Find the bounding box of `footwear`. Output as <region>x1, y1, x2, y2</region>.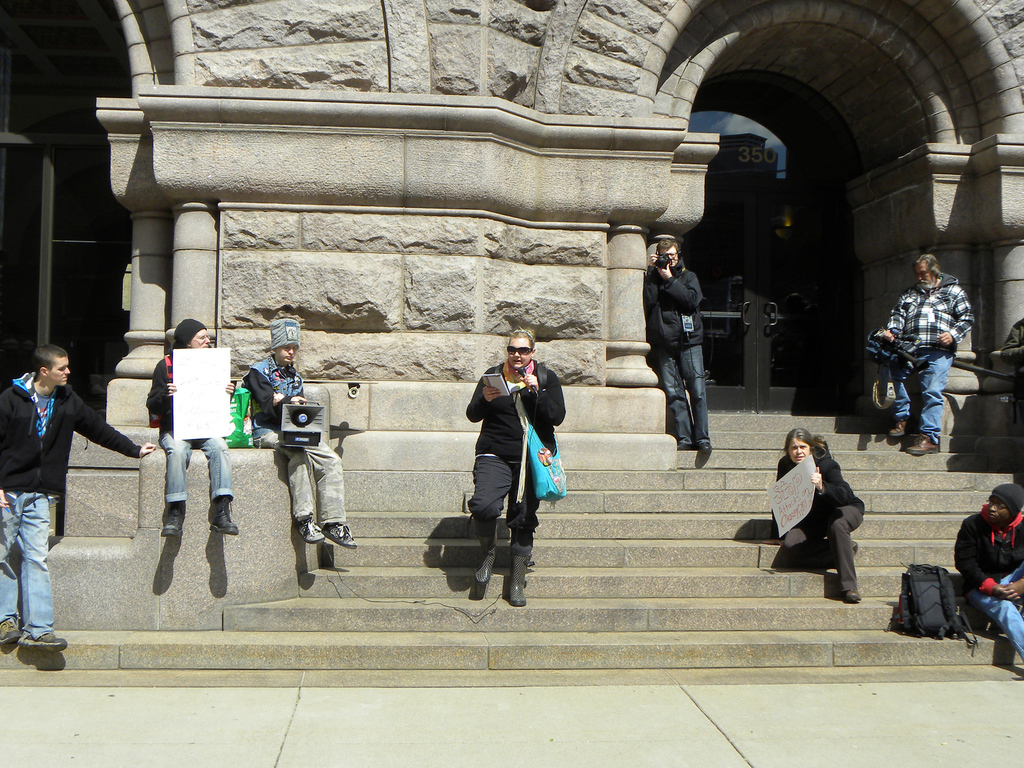
<region>701, 437, 712, 450</region>.
